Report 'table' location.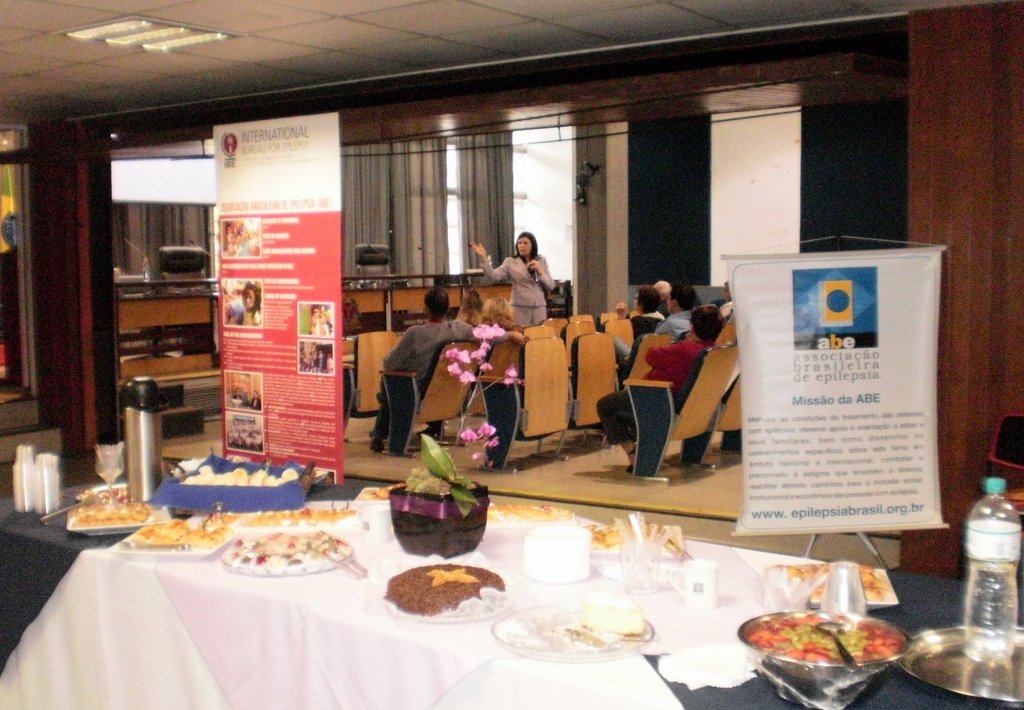
Report: bbox=[15, 462, 796, 705].
